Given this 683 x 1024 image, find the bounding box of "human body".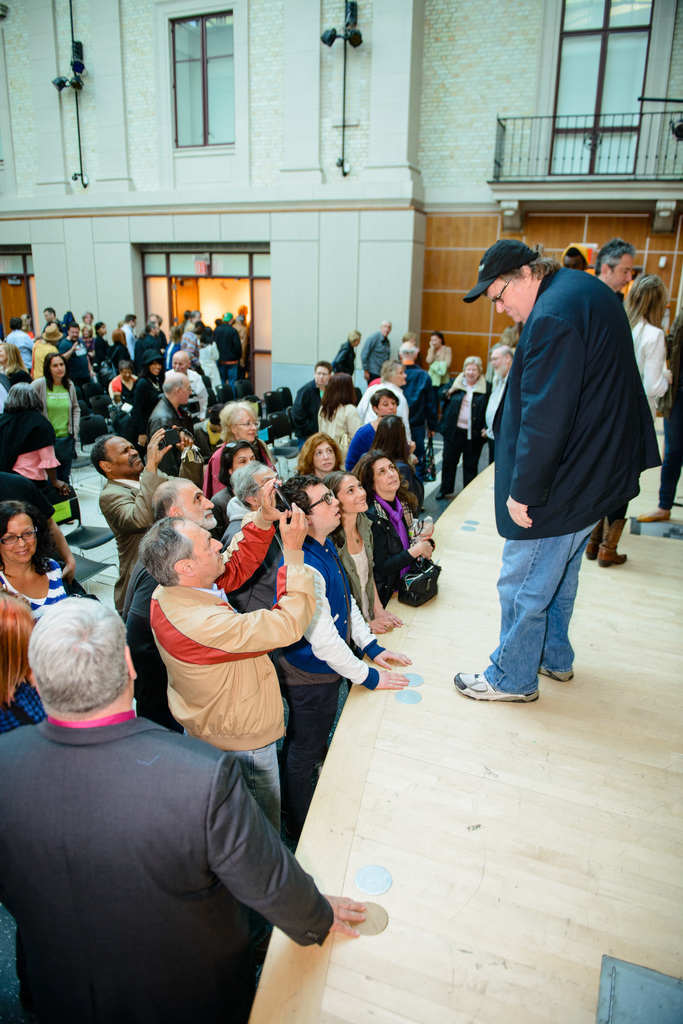
288:525:407:707.
